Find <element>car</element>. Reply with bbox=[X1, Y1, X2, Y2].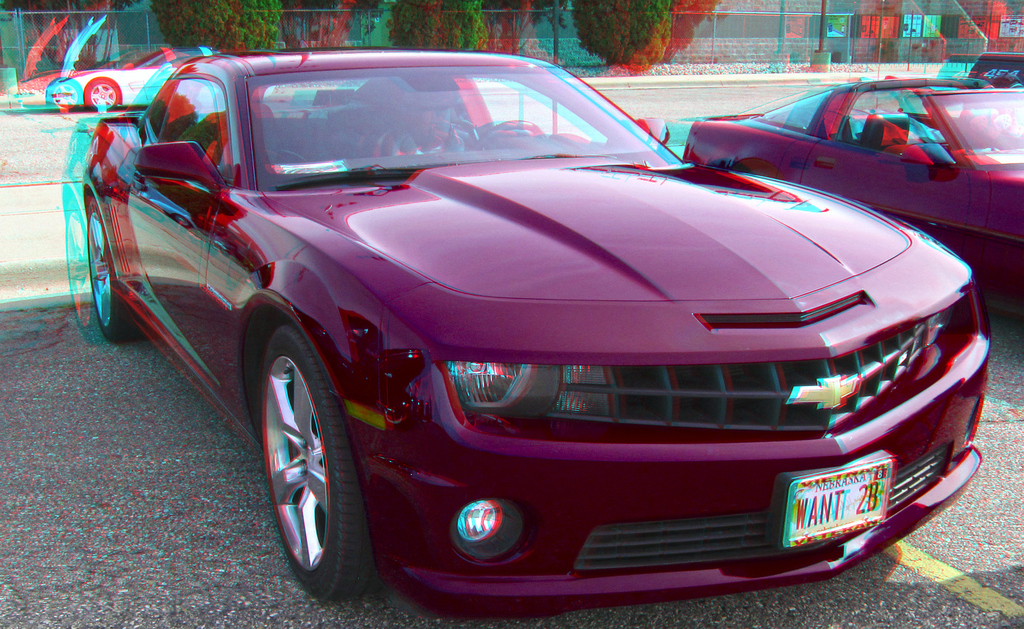
bbox=[69, 39, 999, 626].
